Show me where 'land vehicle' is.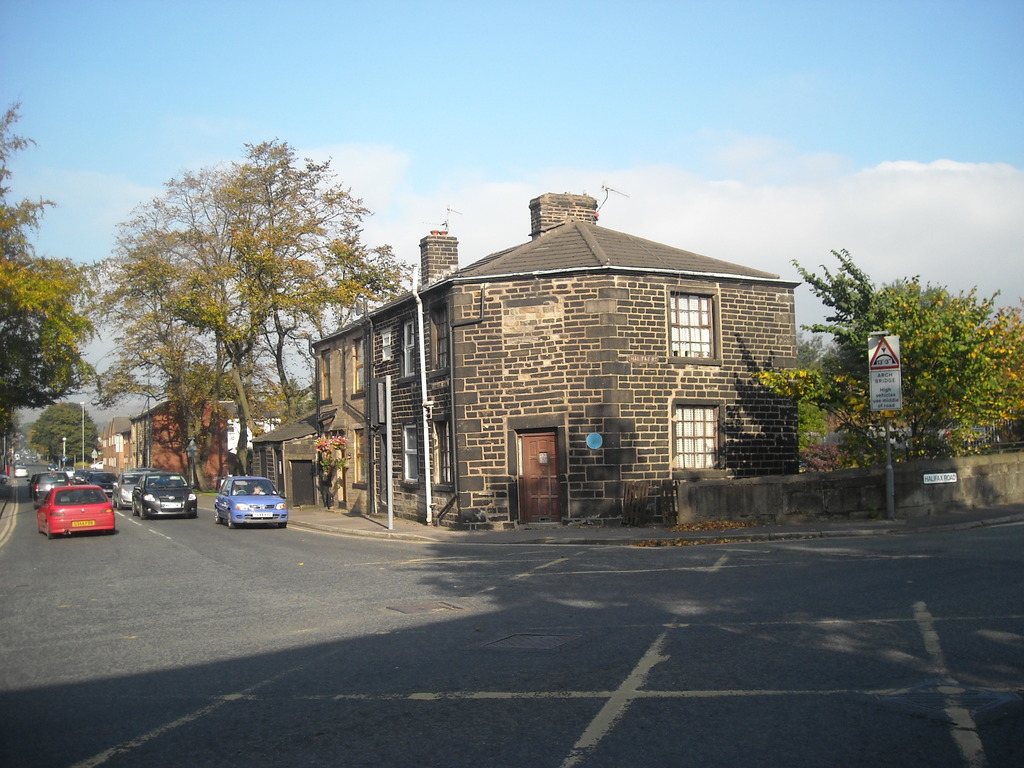
'land vehicle' is at select_region(84, 467, 102, 485).
